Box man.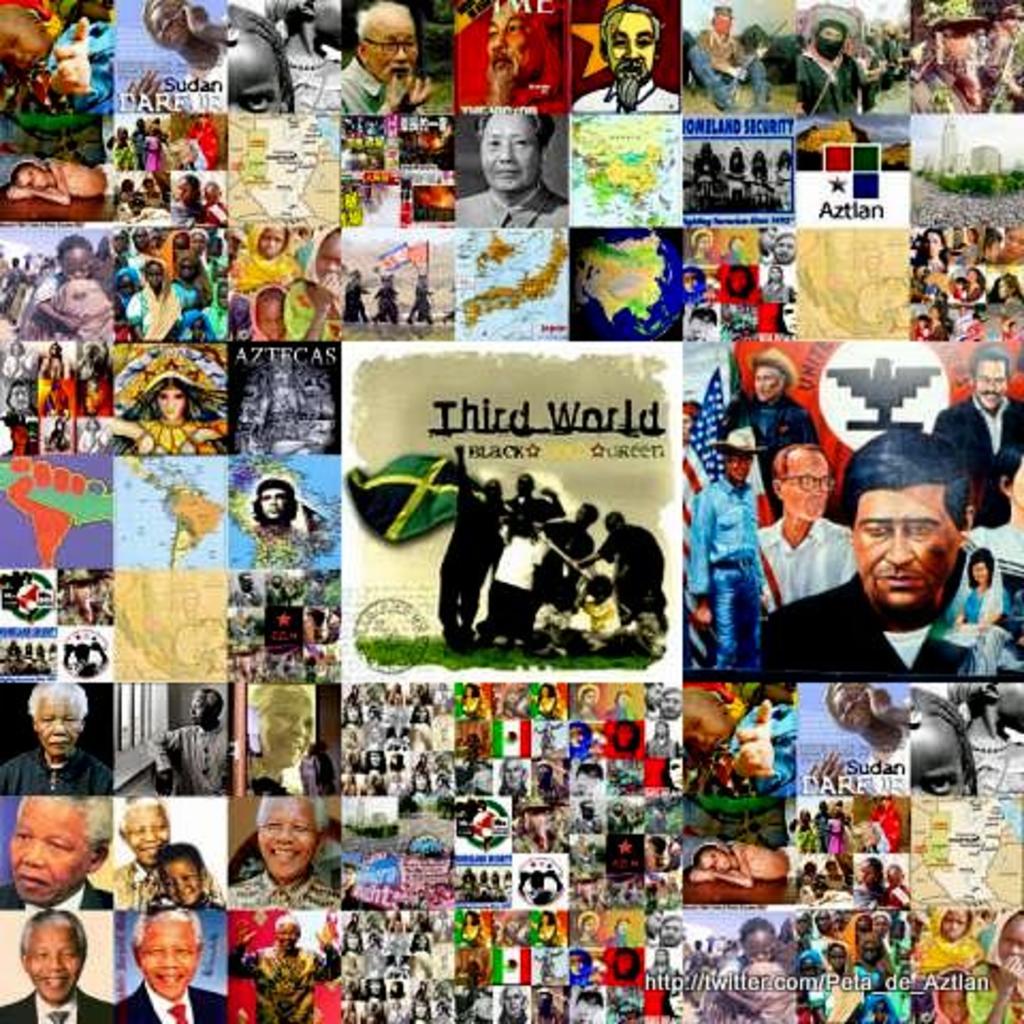
0, 907, 113, 1022.
